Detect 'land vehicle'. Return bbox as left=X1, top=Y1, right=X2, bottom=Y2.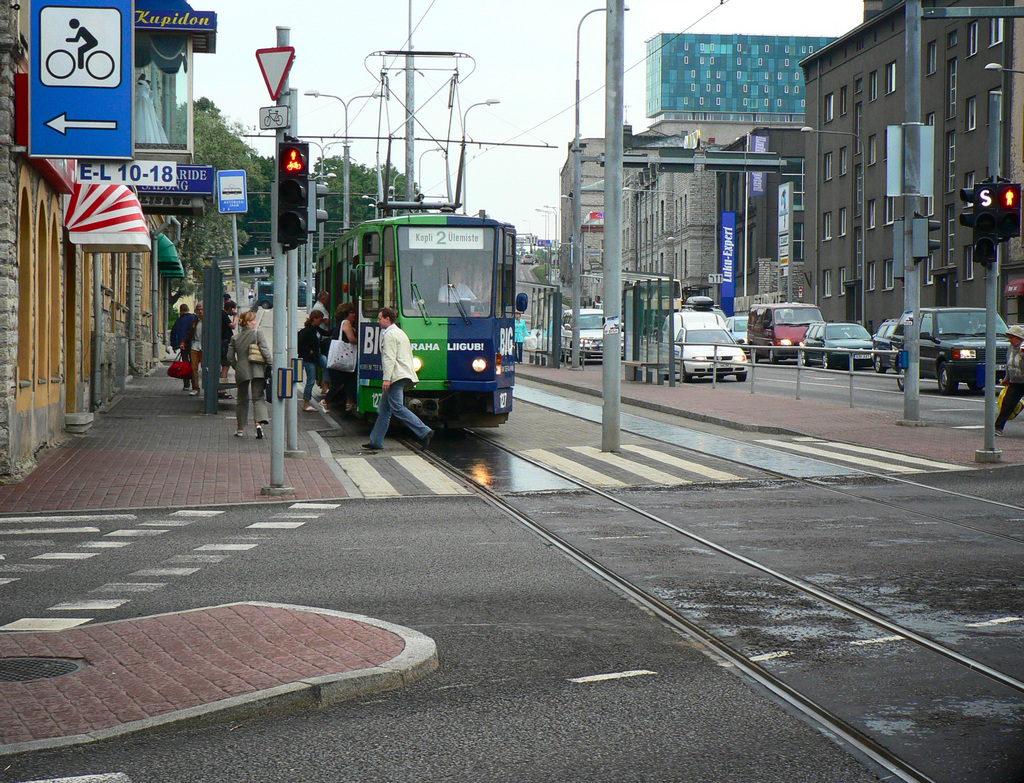
left=663, top=307, right=741, bottom=383.
